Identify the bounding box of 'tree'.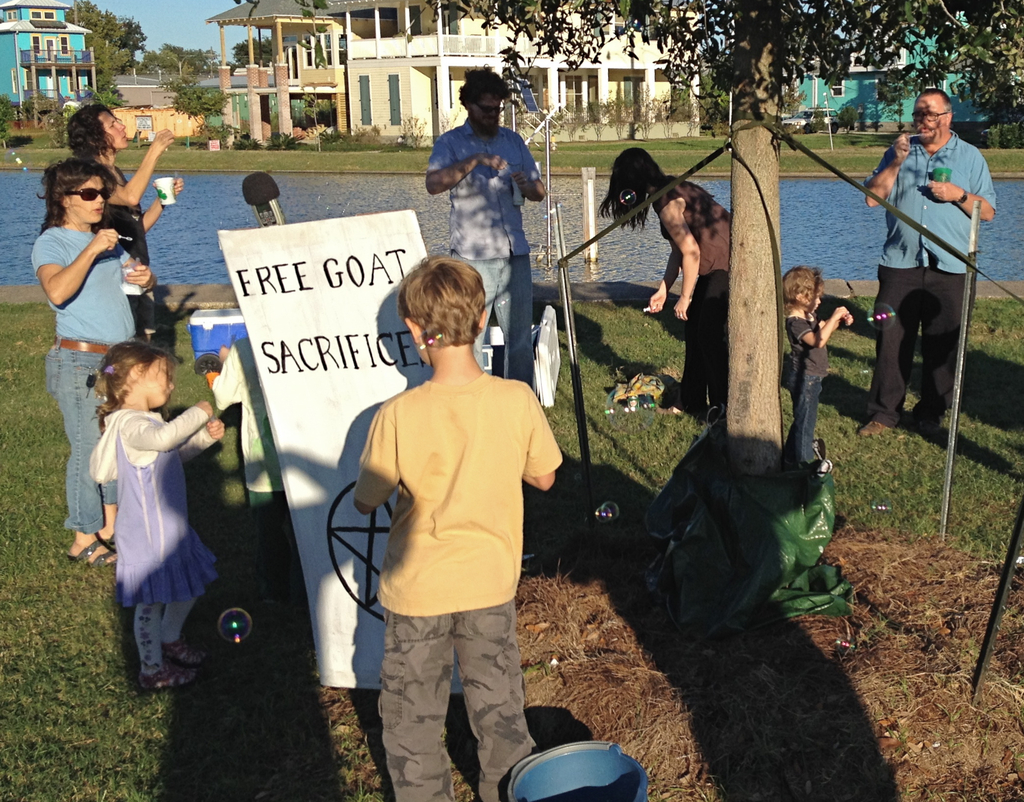
select_region(83, 79, 130, 109).
